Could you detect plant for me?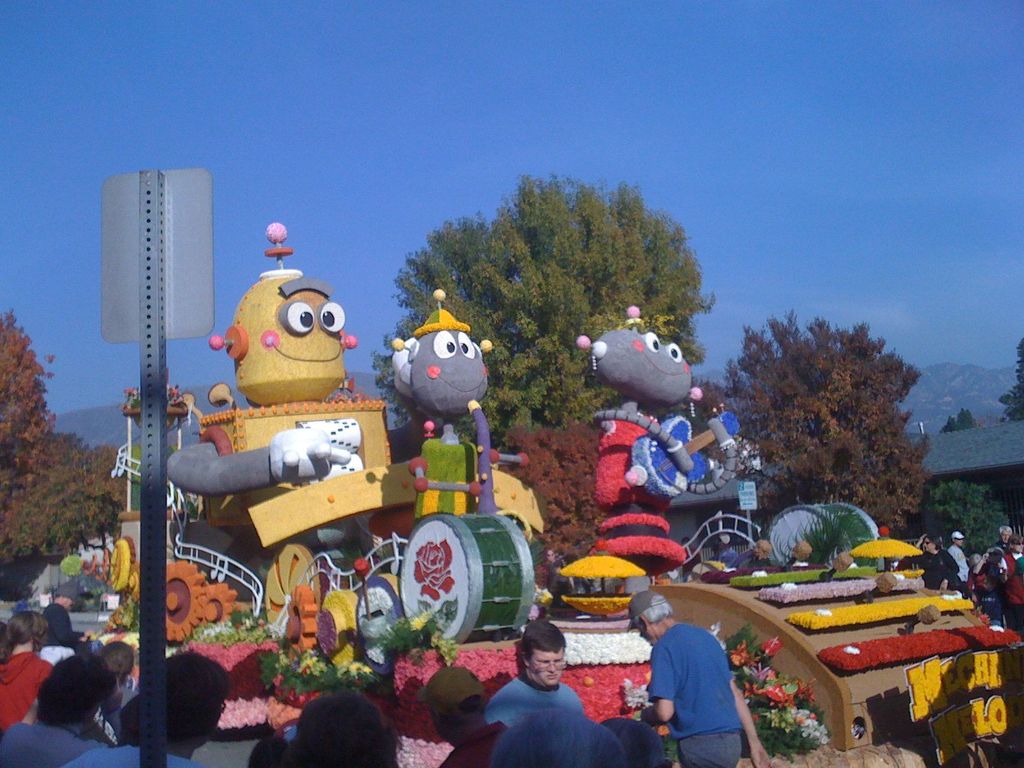
Detection result: box=[101, 596, 146, 638].
